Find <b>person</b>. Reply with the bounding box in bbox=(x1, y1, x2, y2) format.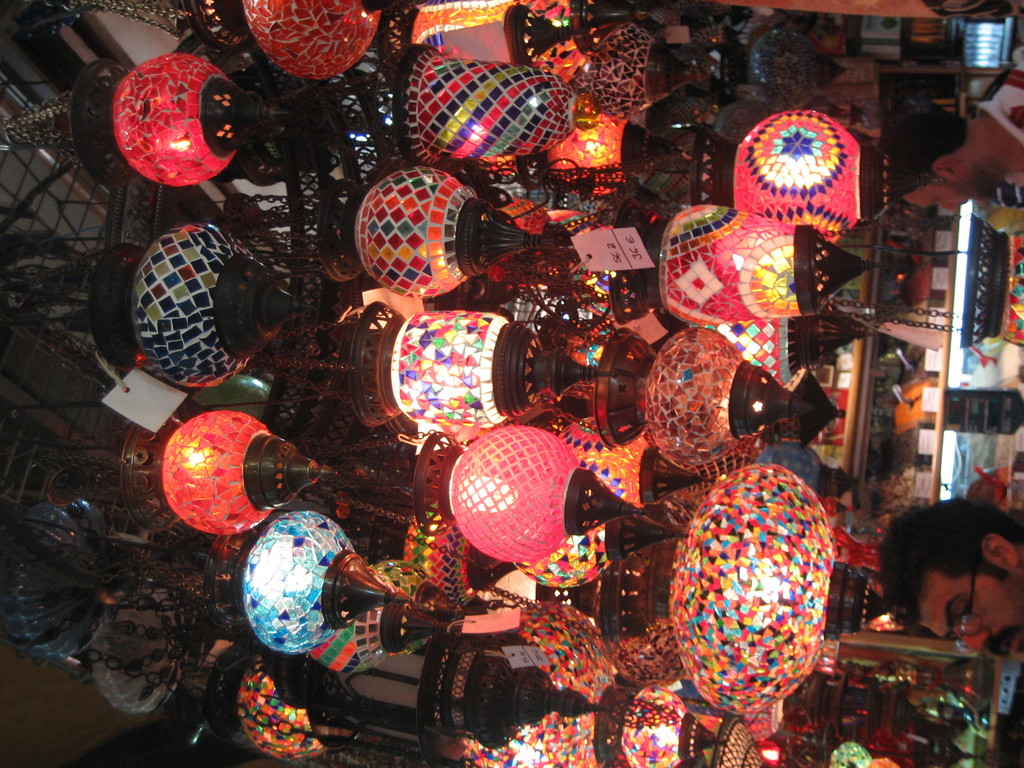
bbox=(877, 504, 1018, 691).
